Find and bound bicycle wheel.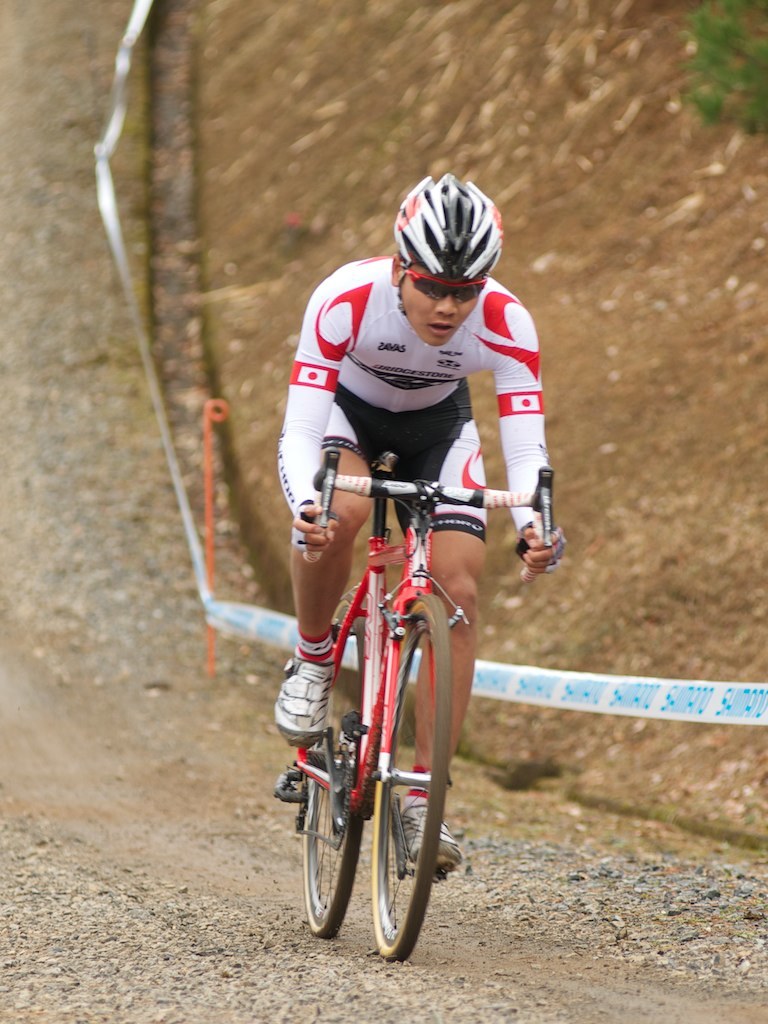
Bound: Rect(294, 585, 377, 945).
